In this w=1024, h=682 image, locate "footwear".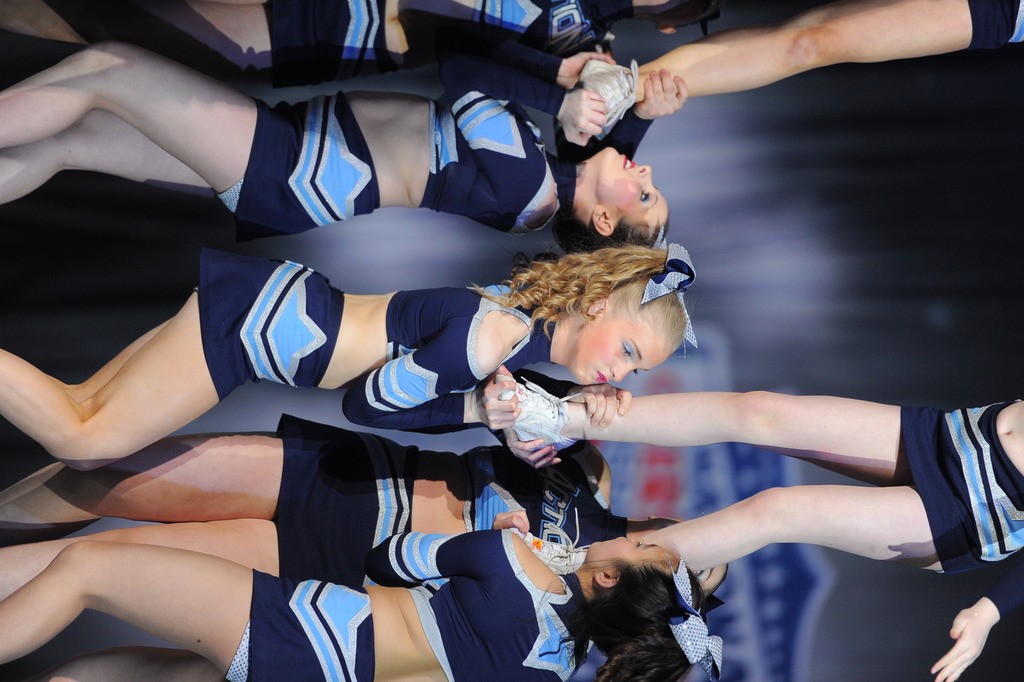
Bounding box: bbox=(578, 58, 640, 127).
